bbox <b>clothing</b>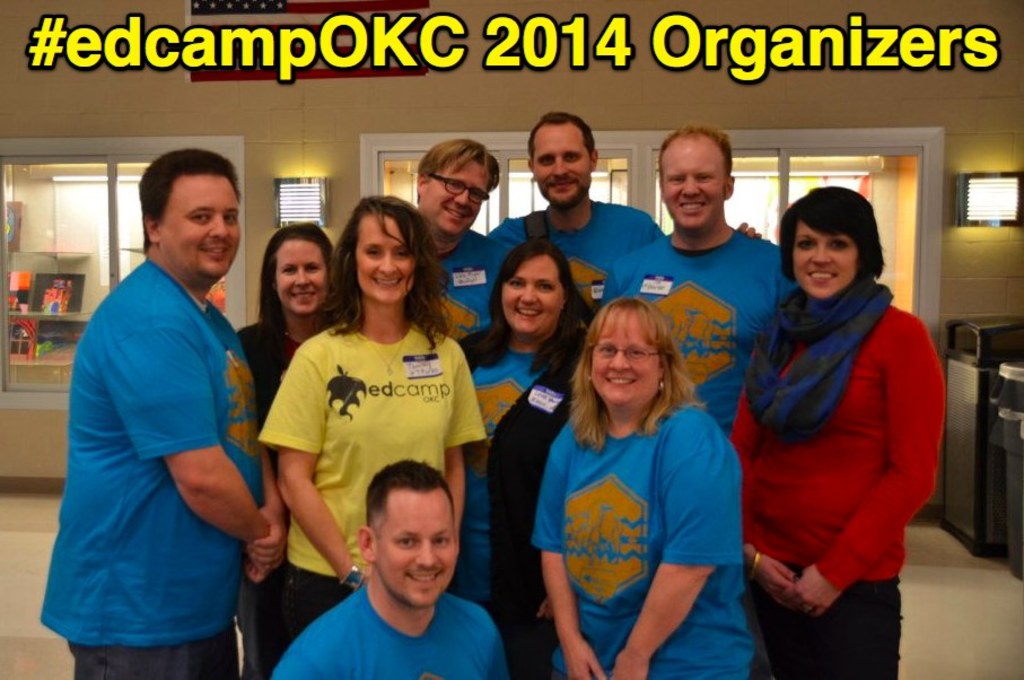
583,228,822,452
